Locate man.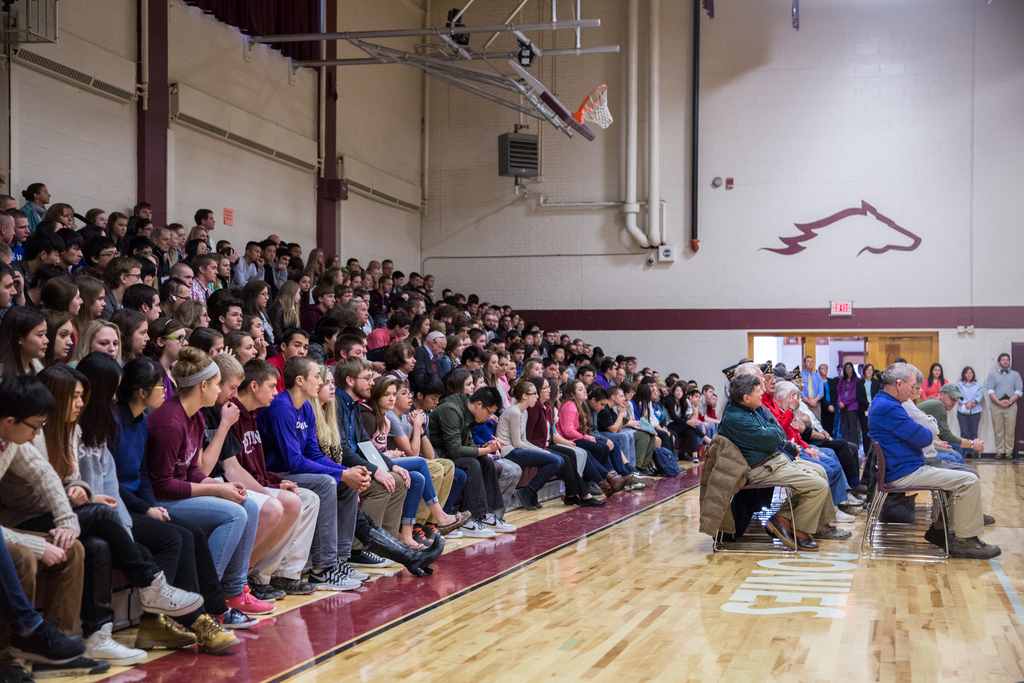
Bounding box: [540,329,555,354].
